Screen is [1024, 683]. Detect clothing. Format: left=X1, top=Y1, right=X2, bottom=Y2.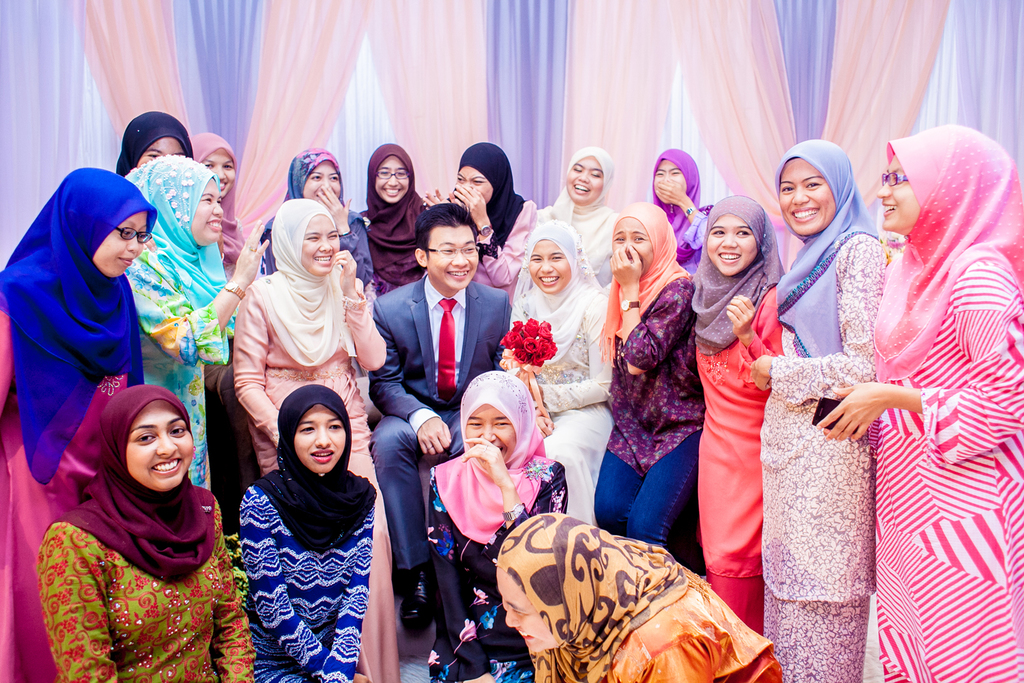
left=425, top=376, right=575, bottom=682.
